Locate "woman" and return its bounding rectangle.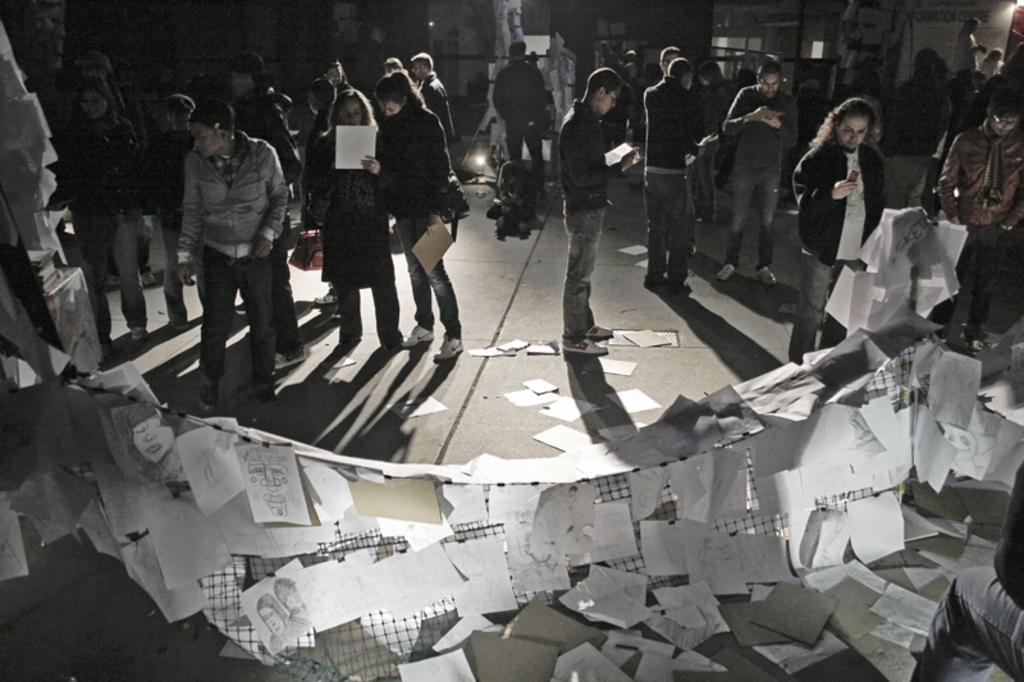
box=[785, 104, 893, 363].
